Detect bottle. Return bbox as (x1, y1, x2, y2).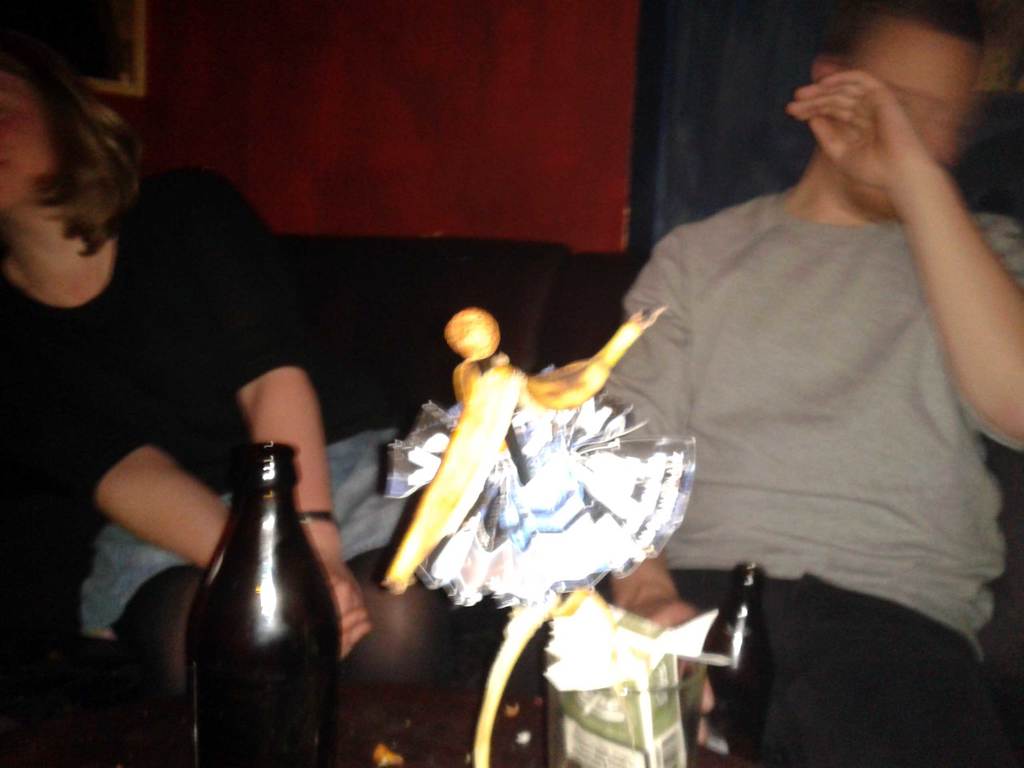
(692, 556, 770, 767).
